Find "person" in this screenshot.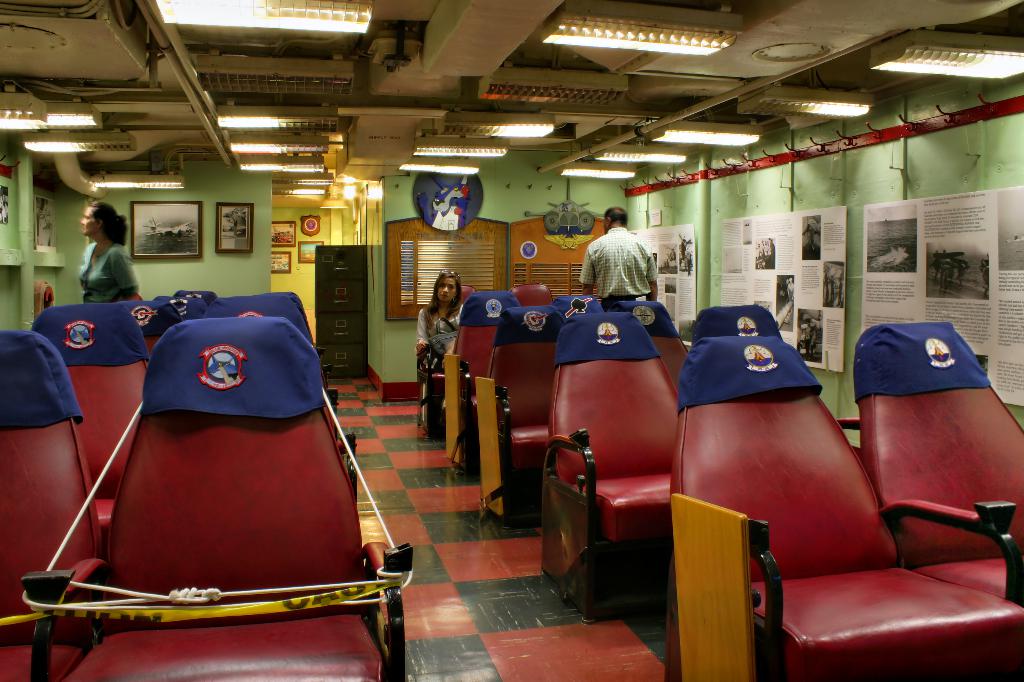
The bounding box for "person" is 424,270,459,383.
